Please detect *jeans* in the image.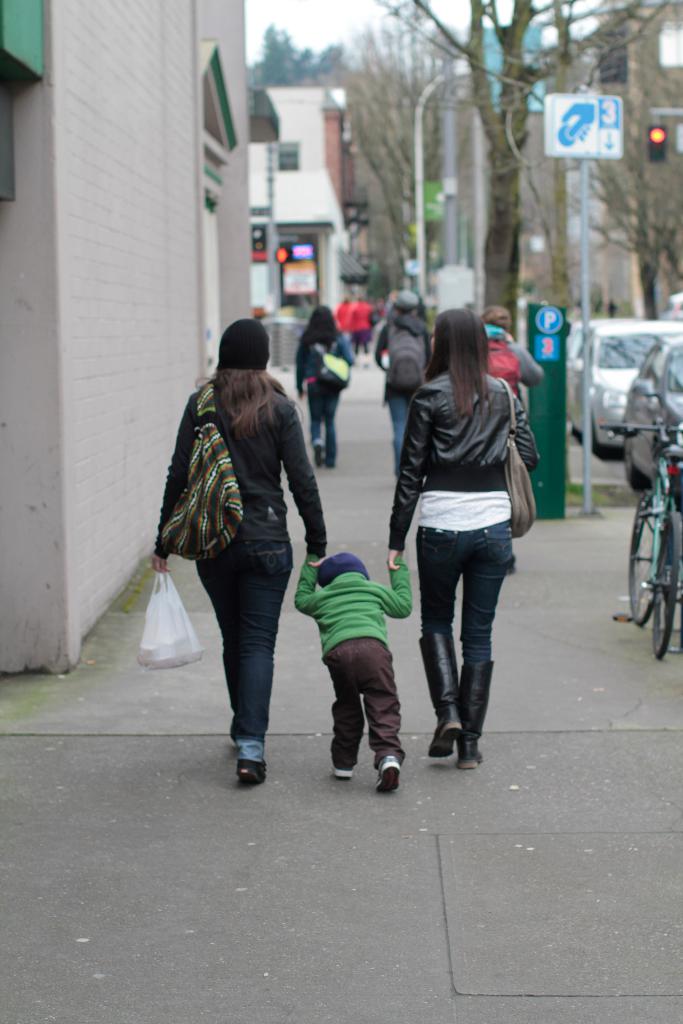
locate(386, 386, 406, 461).
